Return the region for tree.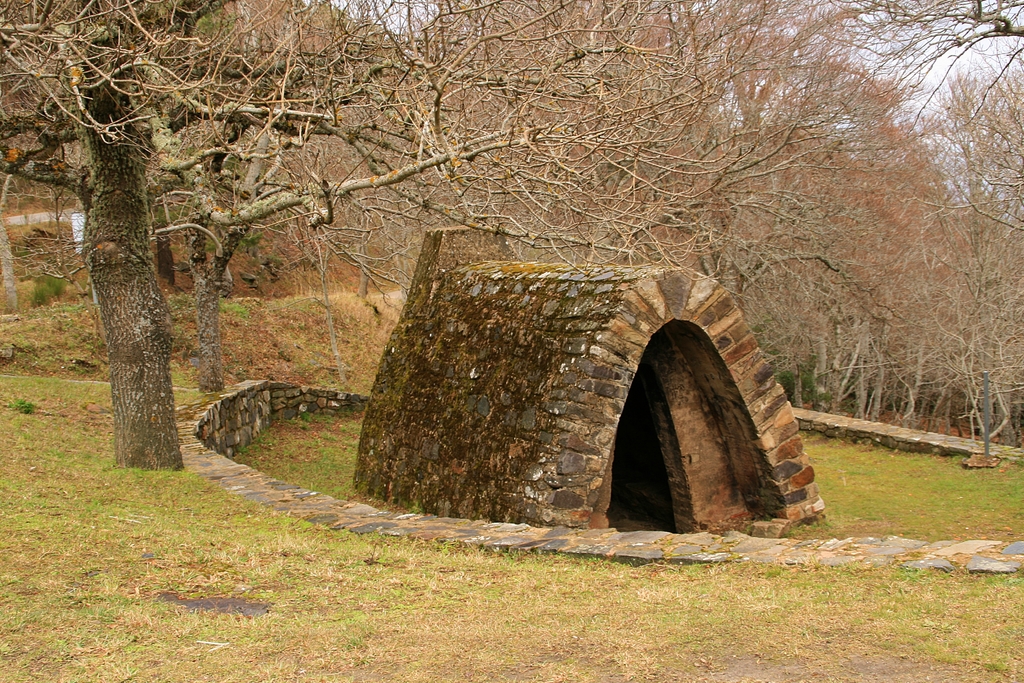
766, 0, 1023, 461.
